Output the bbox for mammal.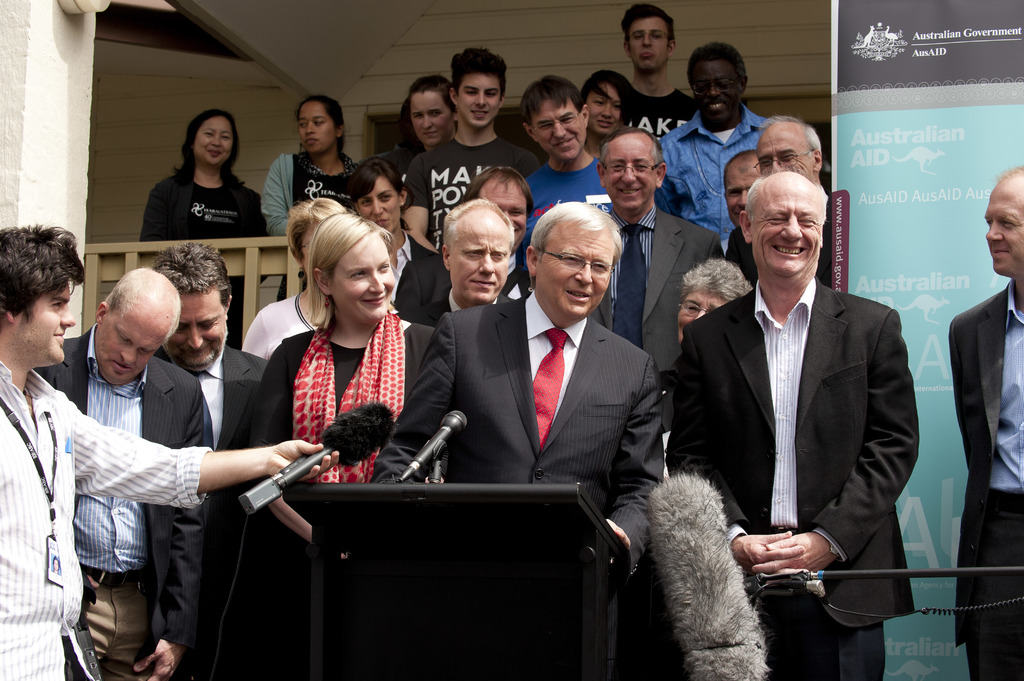
rect(392, 164, 532, 326).
